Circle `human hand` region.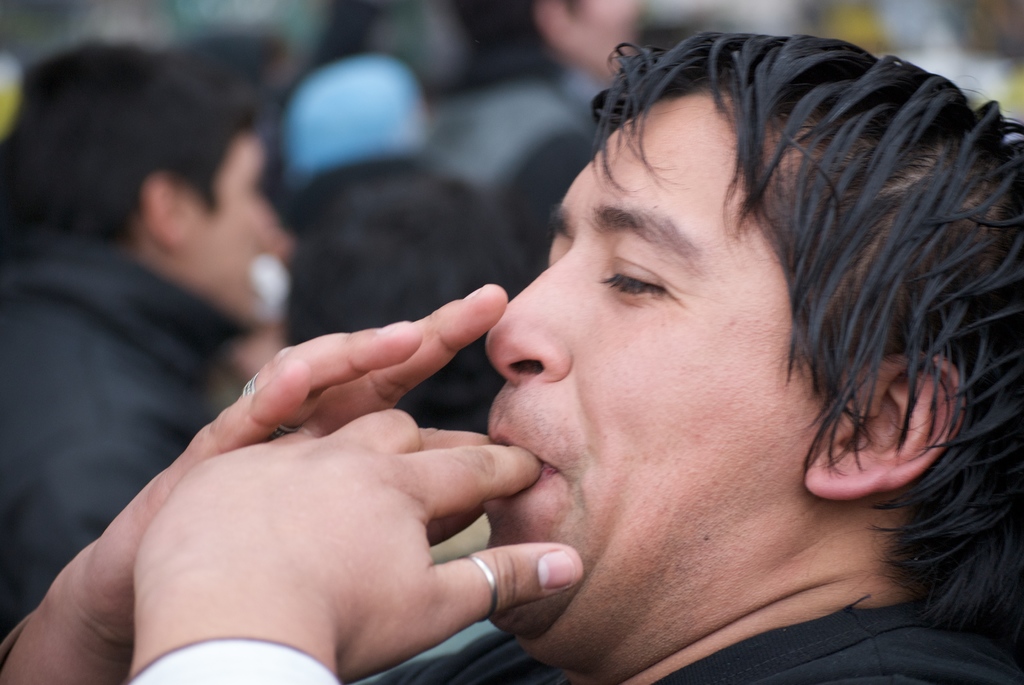
Region: {"x1": 34, "y1": 279, "x2": 508, "y2": 684}.
